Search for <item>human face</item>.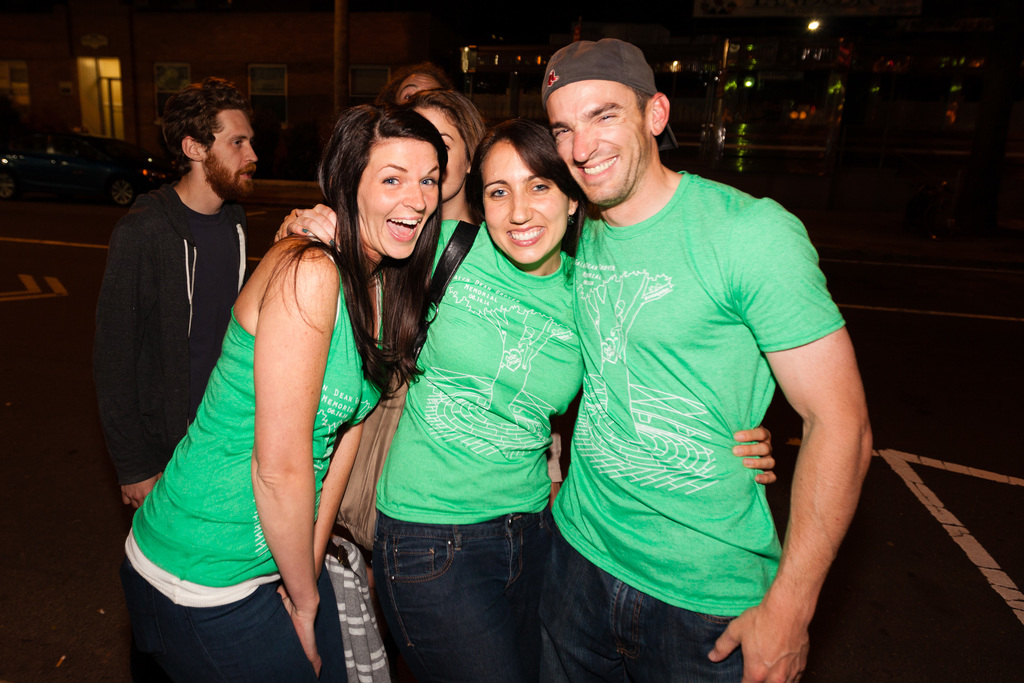
Found at Rect(202, 108, 255, 197).
